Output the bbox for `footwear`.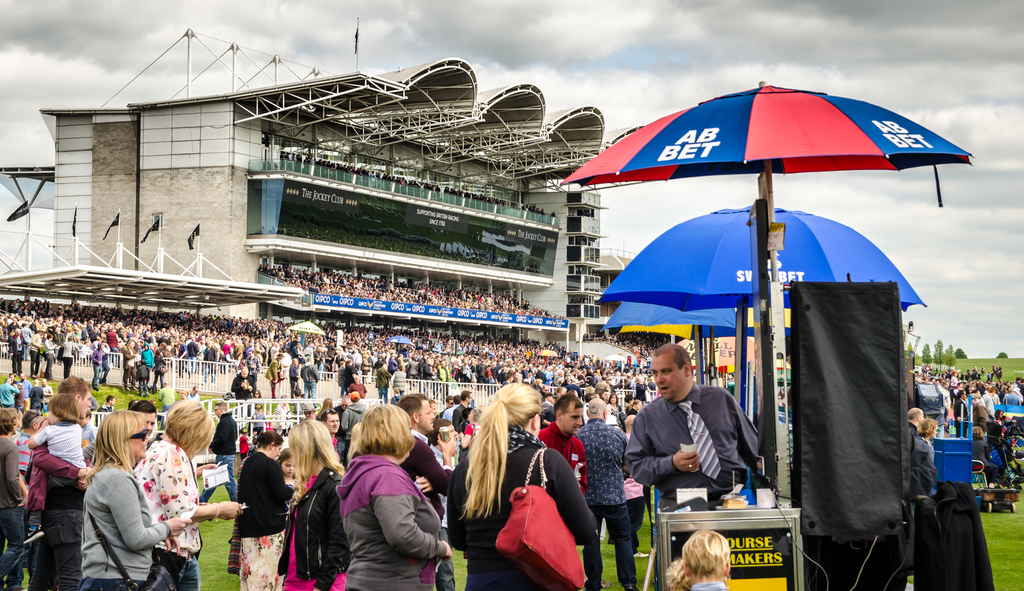
x1=22, y1=522, x2=45, y2=545.
